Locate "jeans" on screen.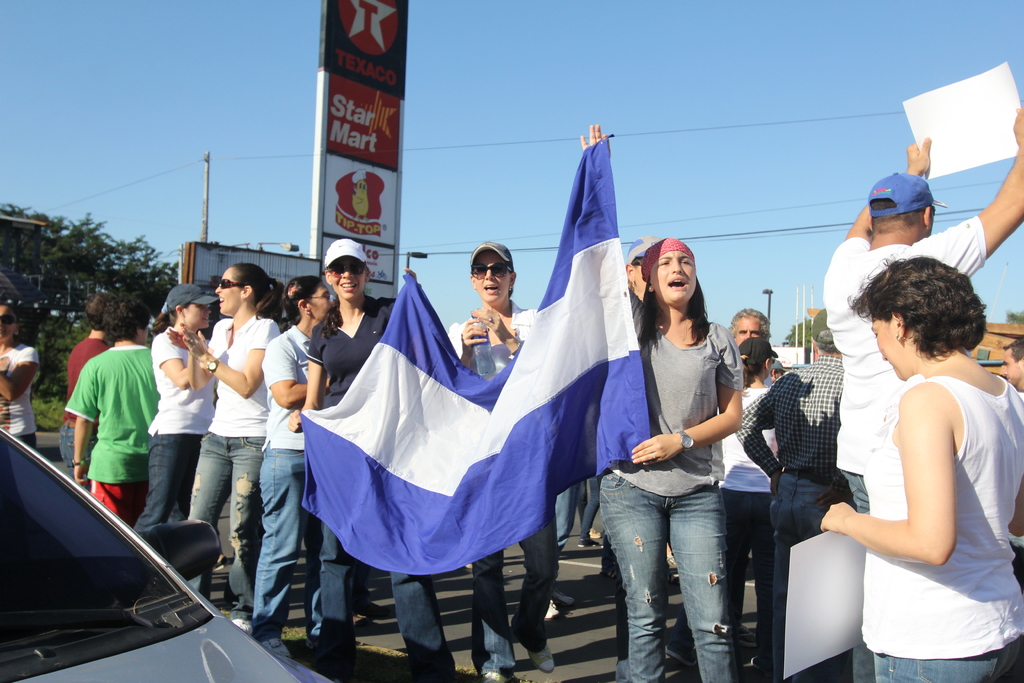
On screen at Rect(180, 433, 262, 605).
